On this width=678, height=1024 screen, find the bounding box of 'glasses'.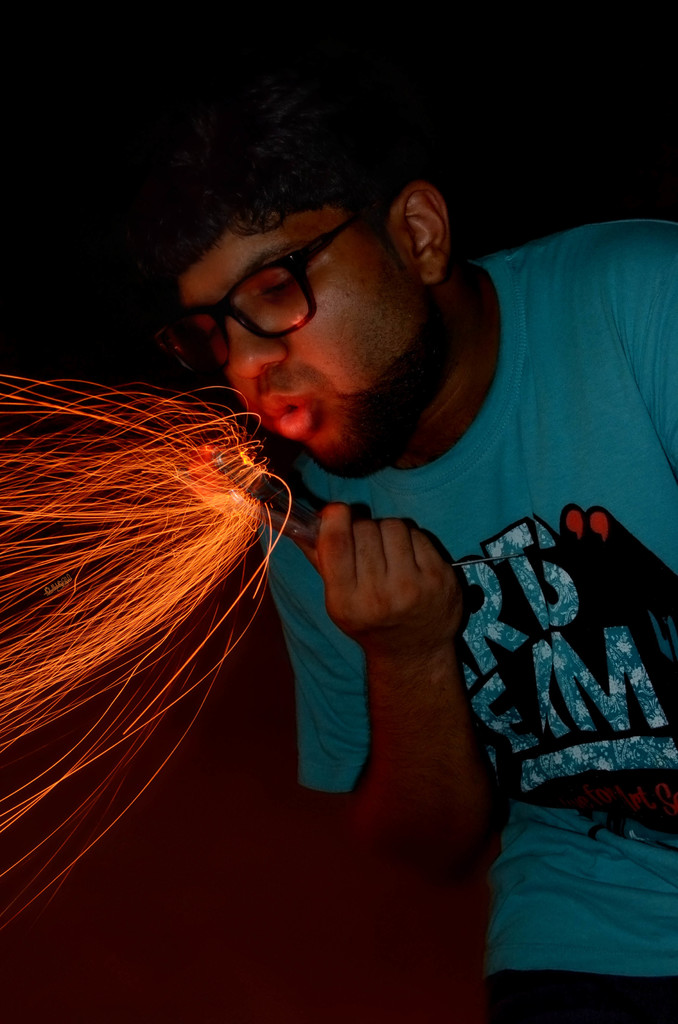
Bounding box: left=166, top=200, right=399, bottom=346.
